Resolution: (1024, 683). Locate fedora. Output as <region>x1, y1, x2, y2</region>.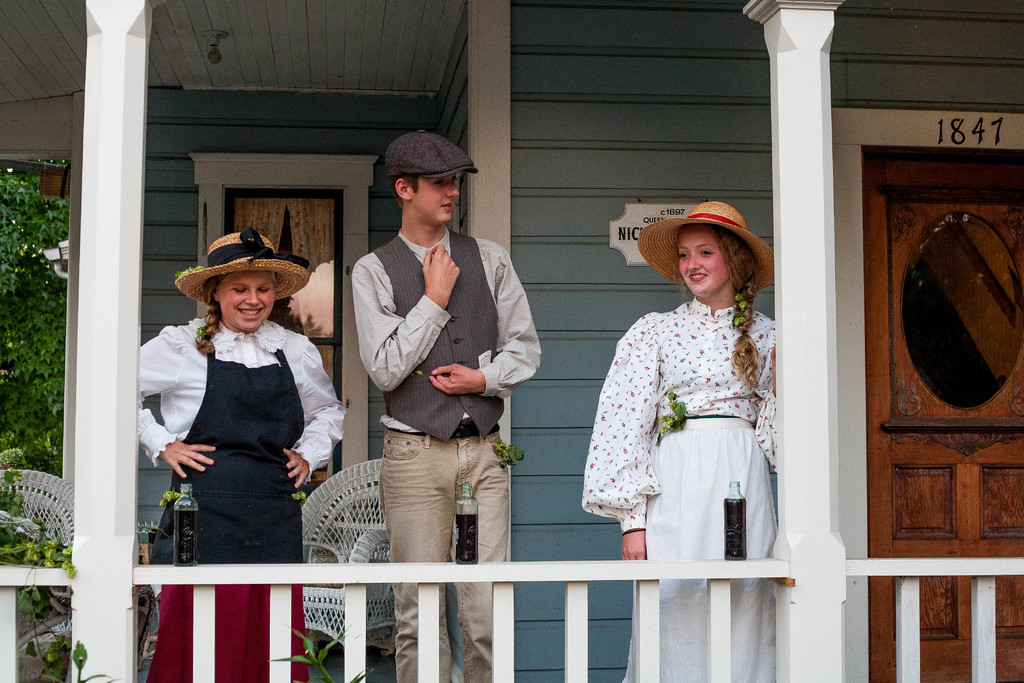
<region>637, 199, 774, 284</region>.
